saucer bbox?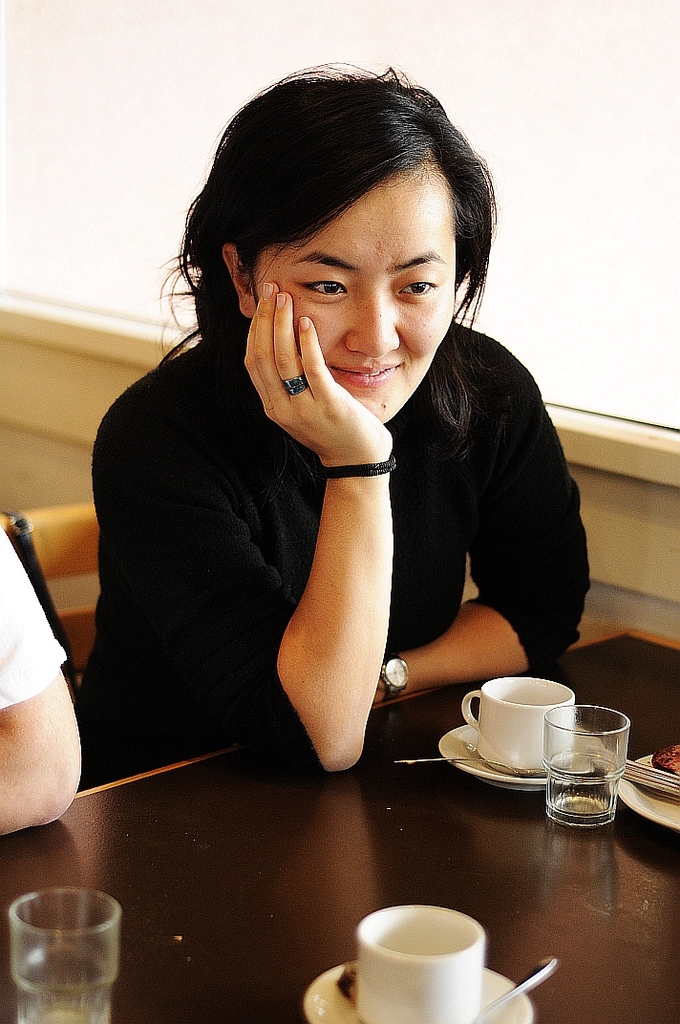
<box>300,959,534,1023</box>
